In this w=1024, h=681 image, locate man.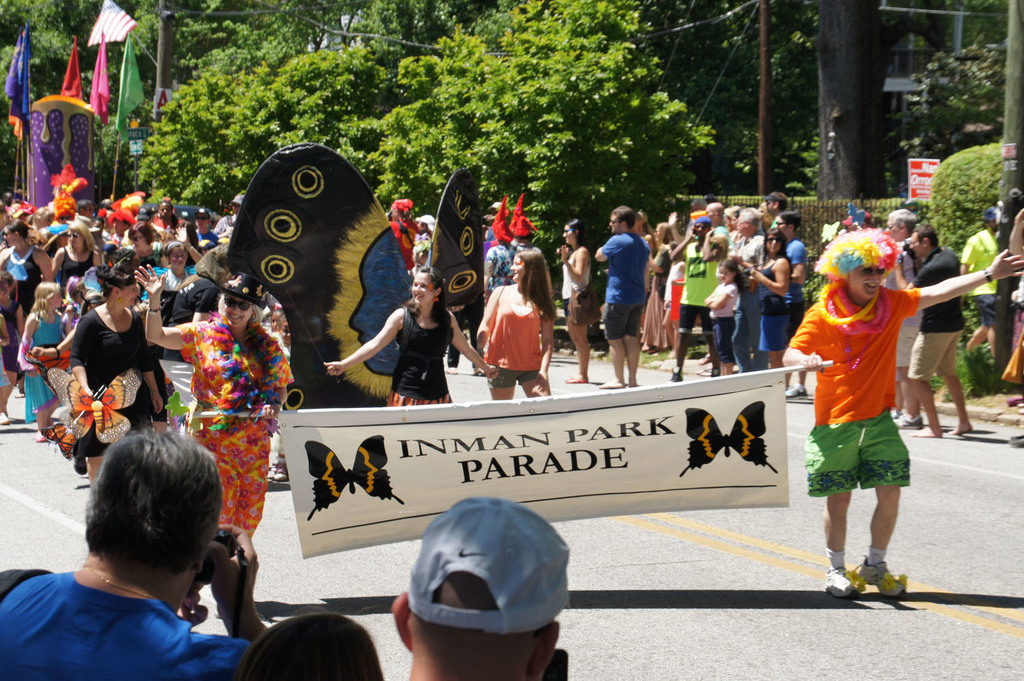
Bounding box: box=[875, 205, 925, 431].
